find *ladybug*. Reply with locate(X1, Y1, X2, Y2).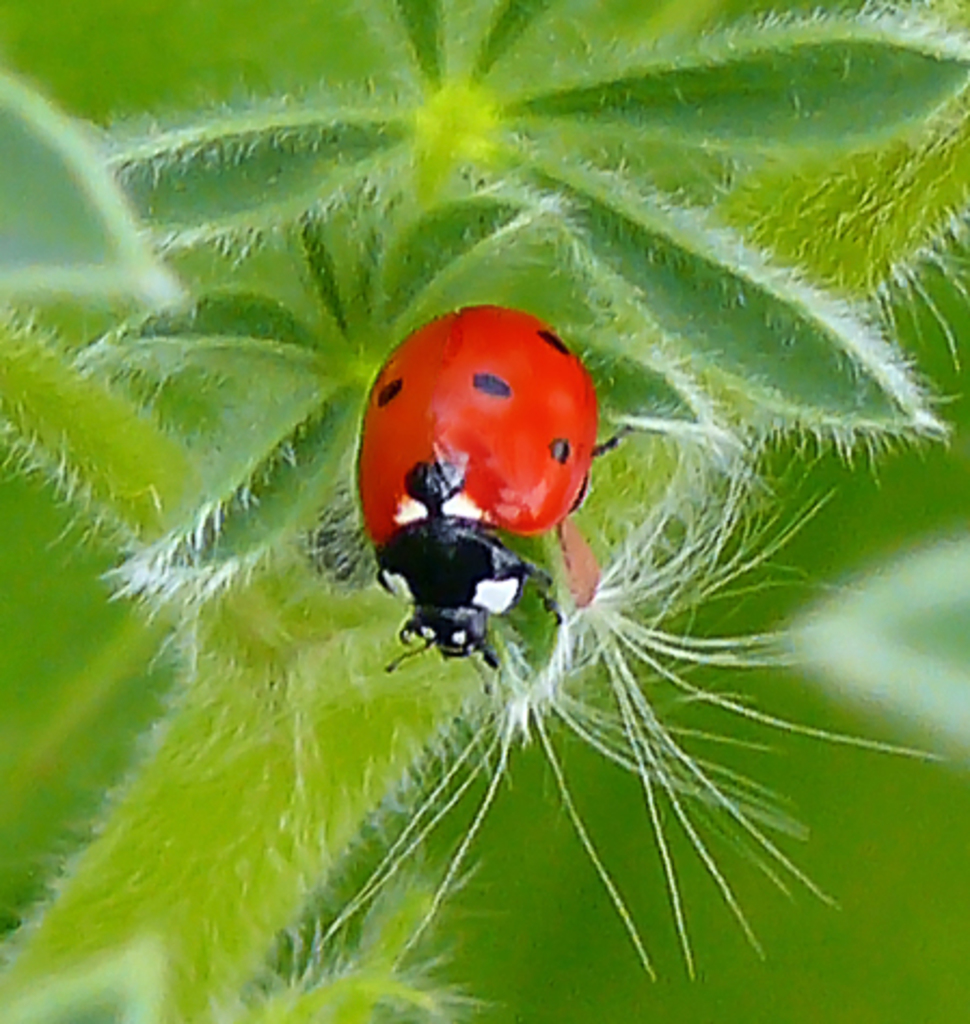
locate(367, 292, 618, 674).
